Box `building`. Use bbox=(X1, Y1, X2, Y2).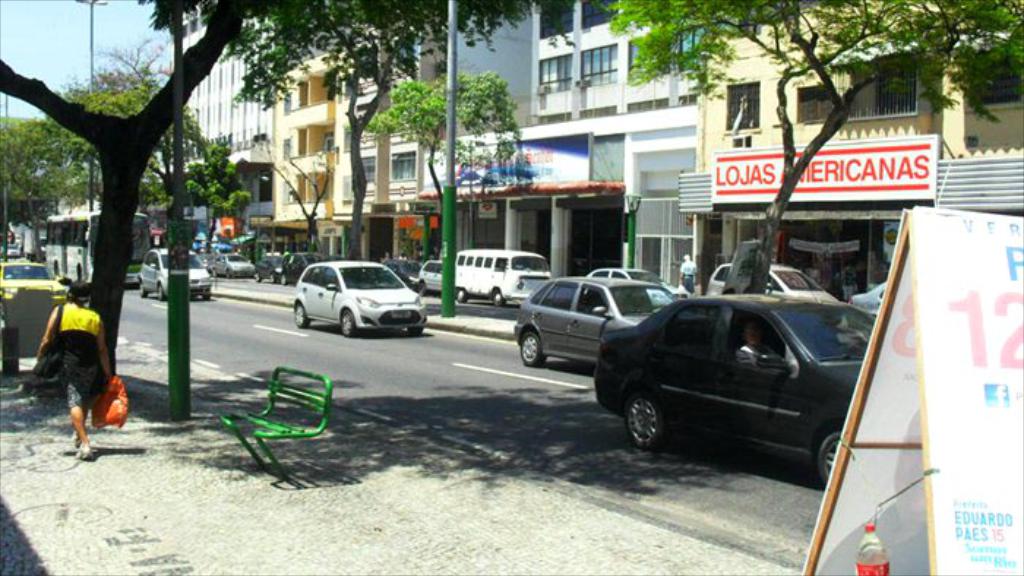
bbox=(414, 1, 695, 291).
